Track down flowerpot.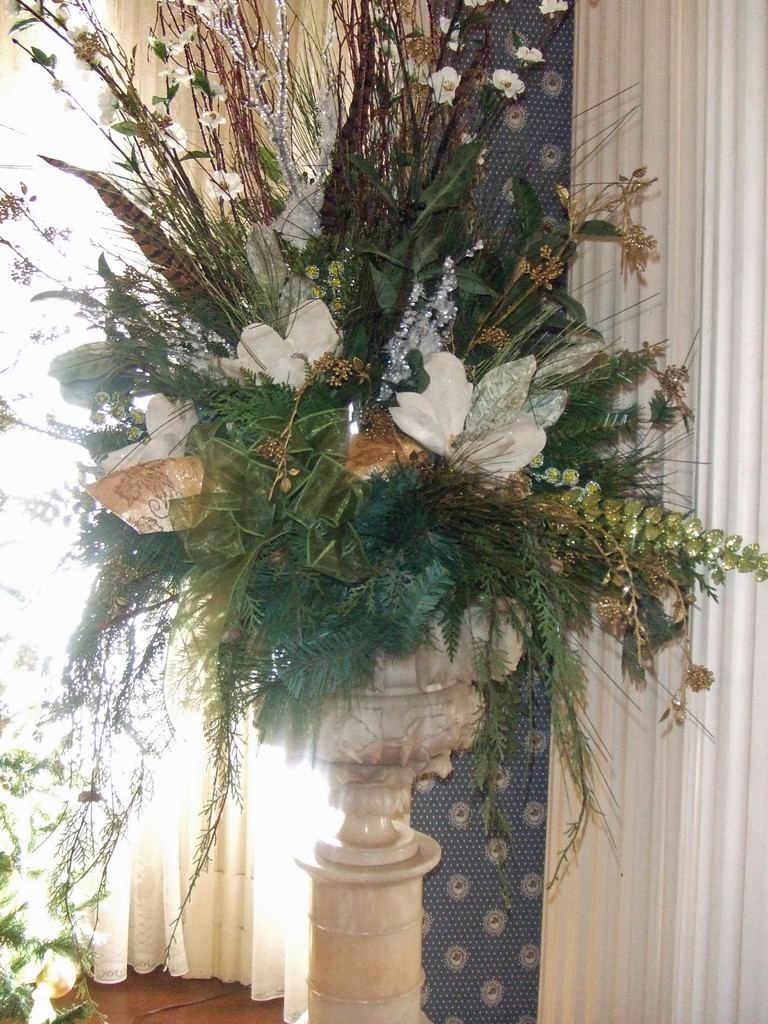
Tracked to select_region(249, 586, 526, 1023).
